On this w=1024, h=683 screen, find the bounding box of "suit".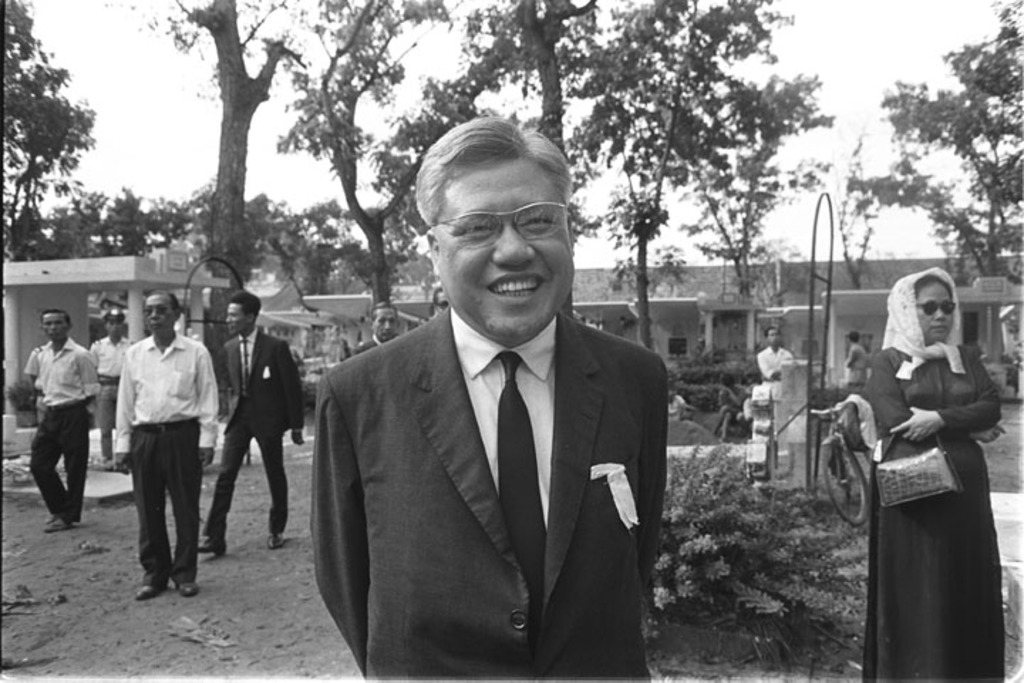
Bounding box: 203,323,296,541.
